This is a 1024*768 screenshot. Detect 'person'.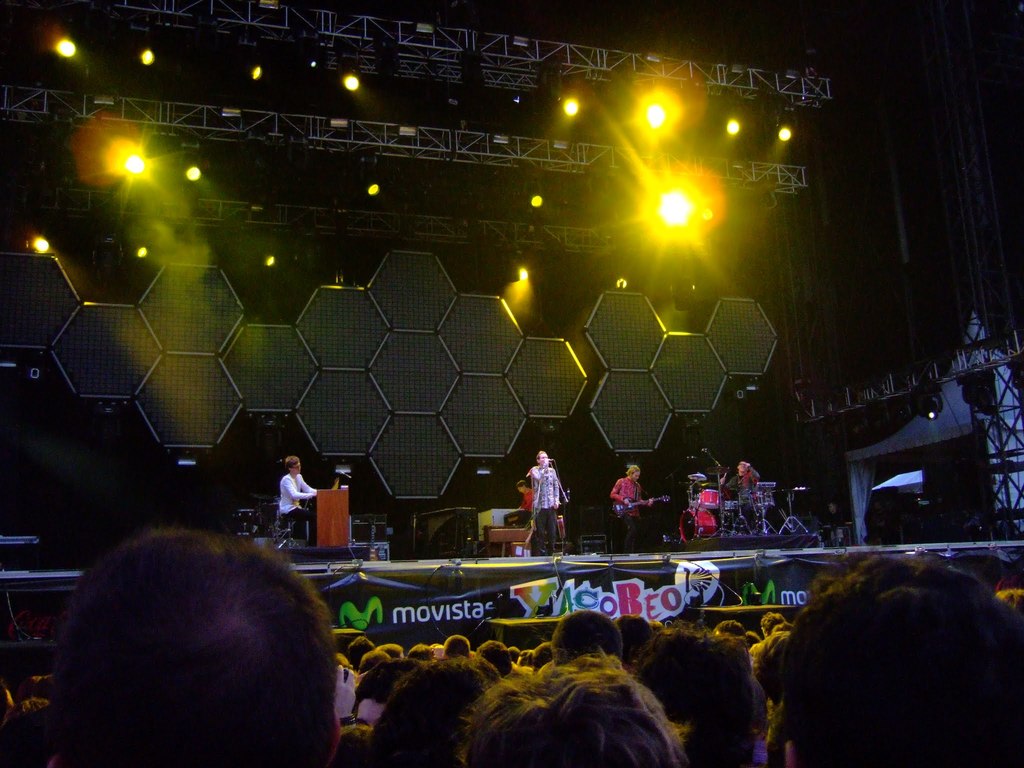
<box>611,466,658,548</box>.
